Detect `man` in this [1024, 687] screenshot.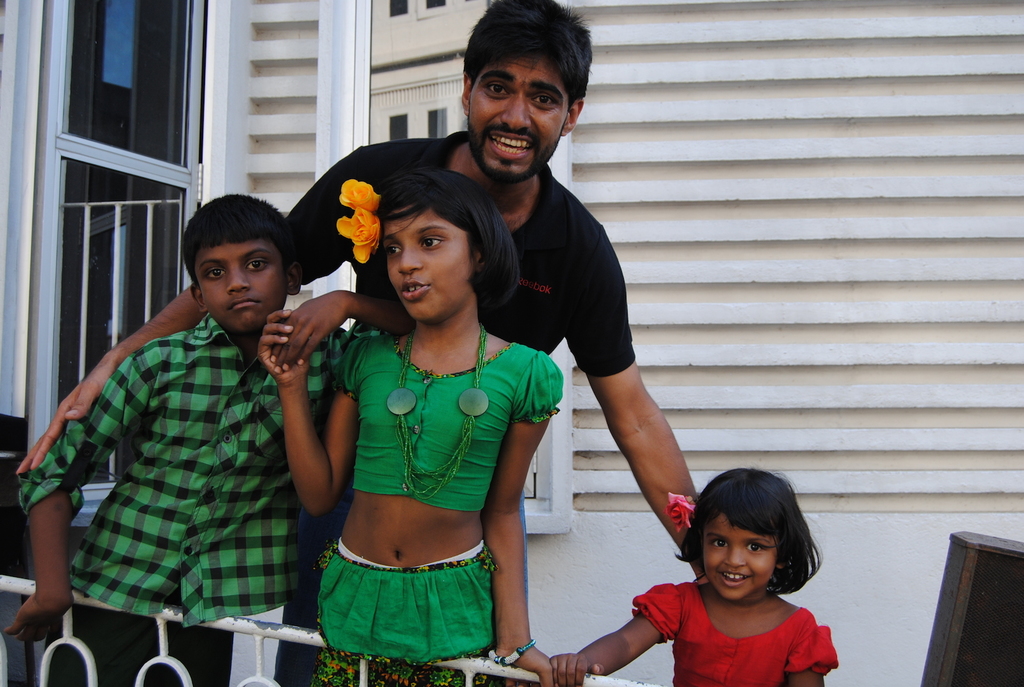
Detection: {"left": 20, "top": 0, "right": 703, "bottom": 686}.
